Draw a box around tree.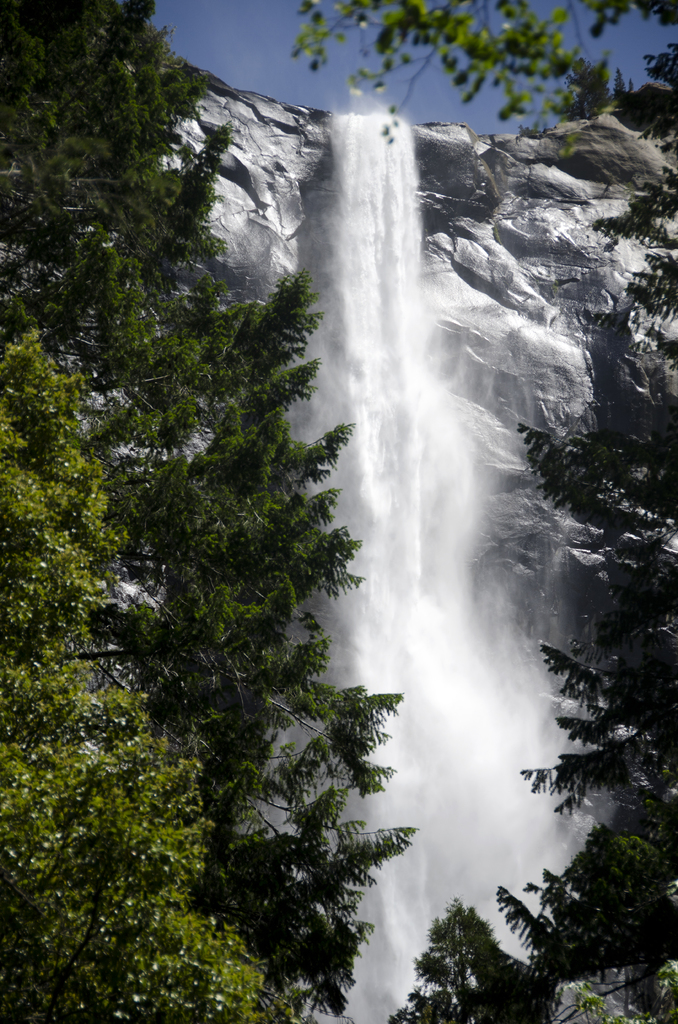
0,0,408,1023.
